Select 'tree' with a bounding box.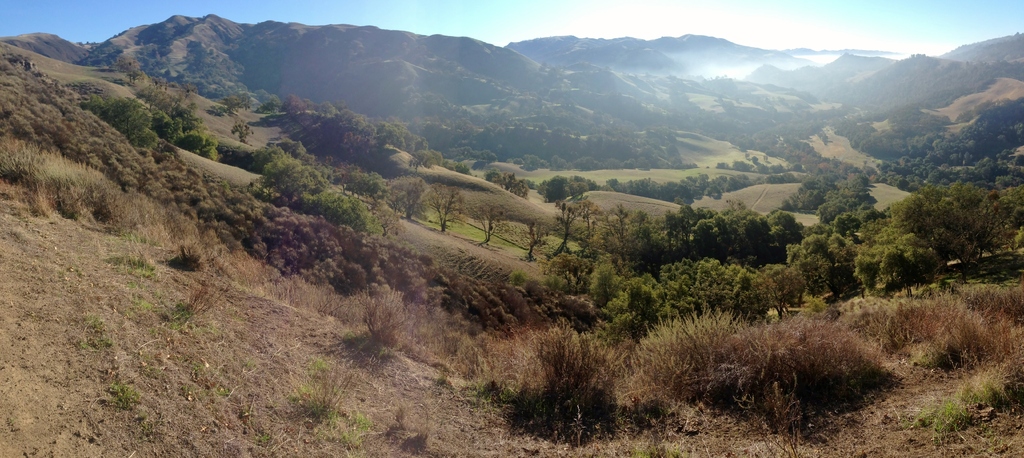
{"left": 285, "top": 91, "right": 313, "bottom": 116}.
